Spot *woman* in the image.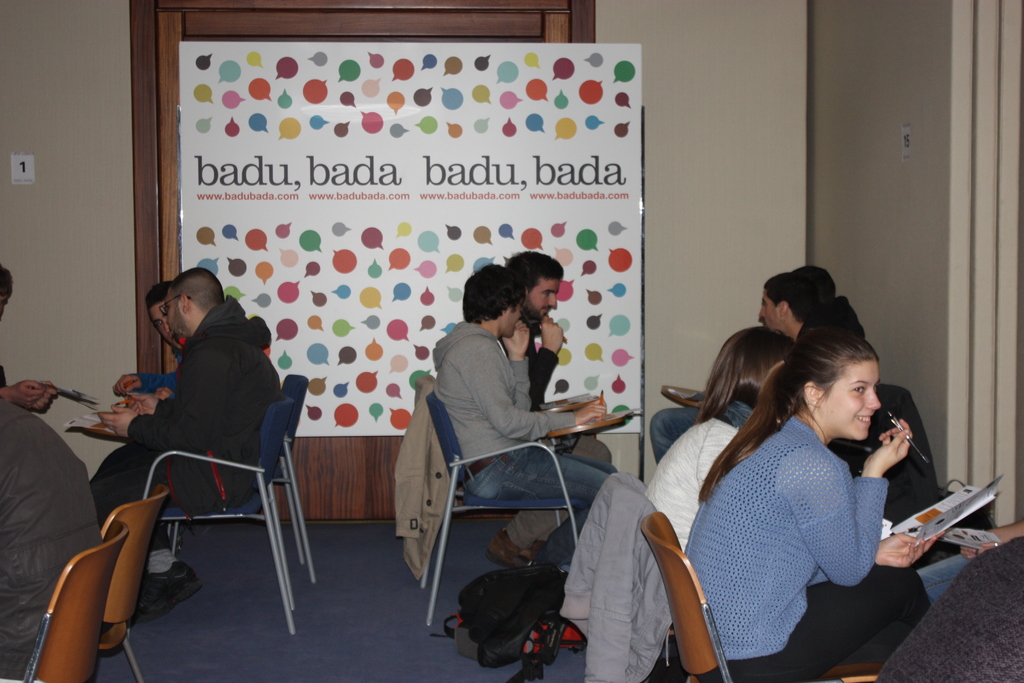
*woman* found at bbox=(639, 324, 799, 557).
